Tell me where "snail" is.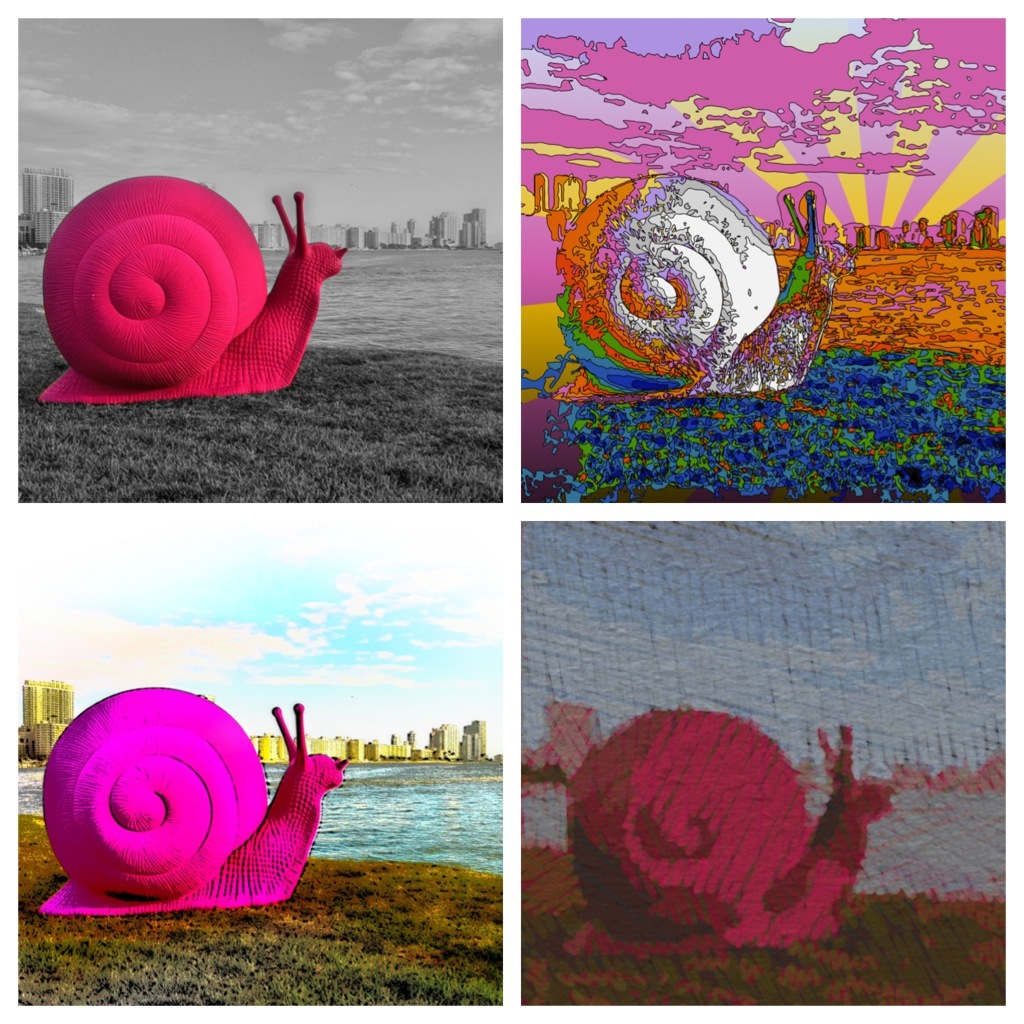
"snail" is at pyautogui.locateOnScreen(556, 155, 864, 407).
